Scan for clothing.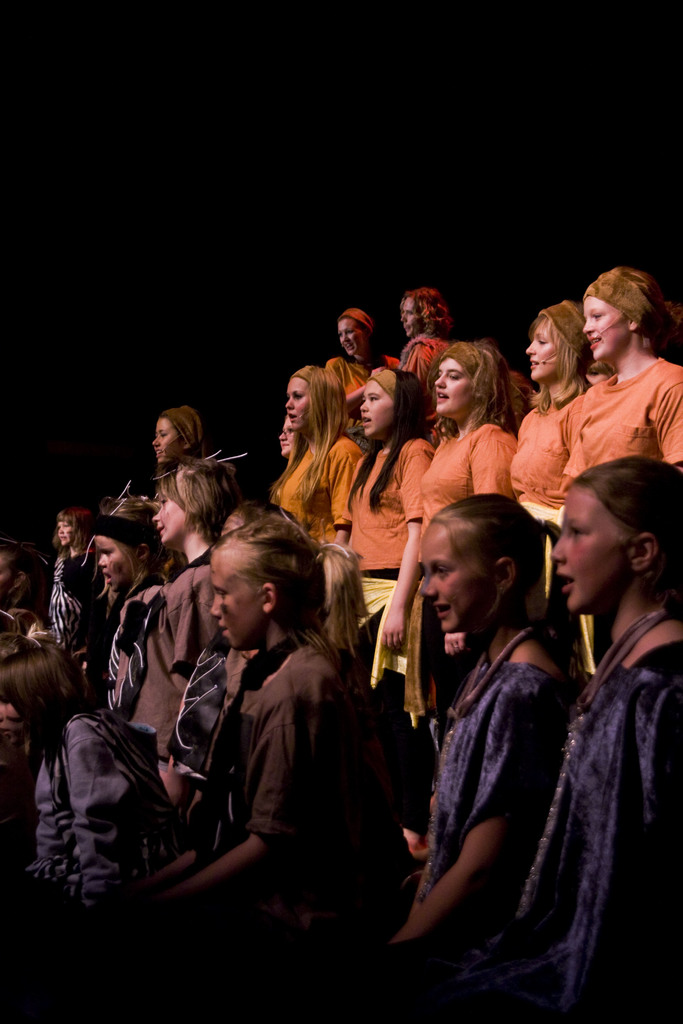
Scan result: locate(491, 613, 682, 1019).
